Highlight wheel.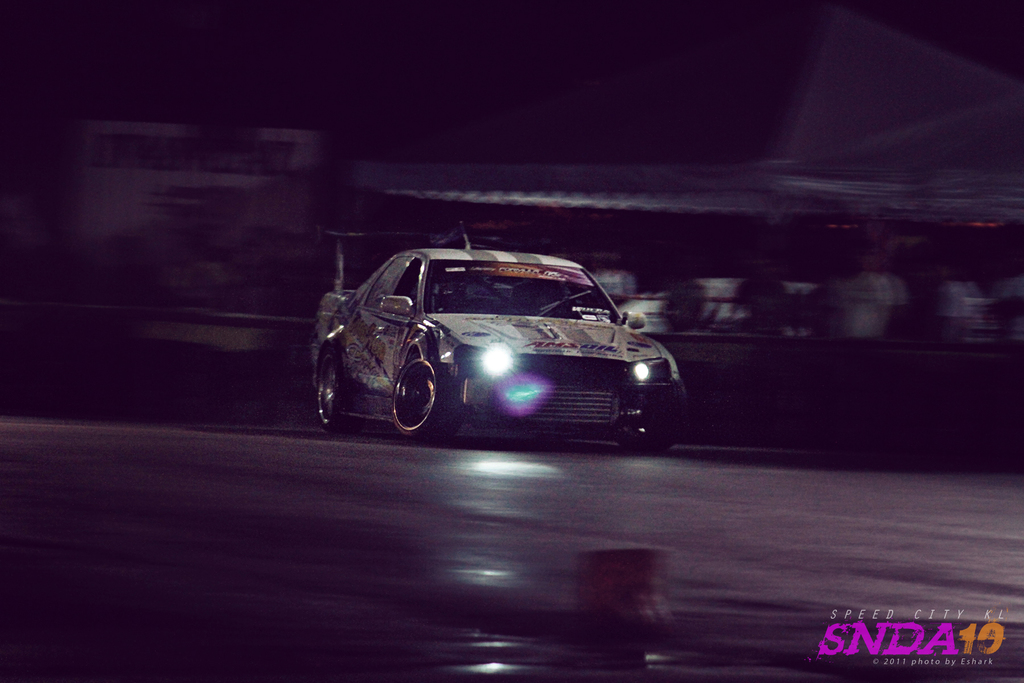
Highlighted region: Rect(630, 401, 673, 454).
